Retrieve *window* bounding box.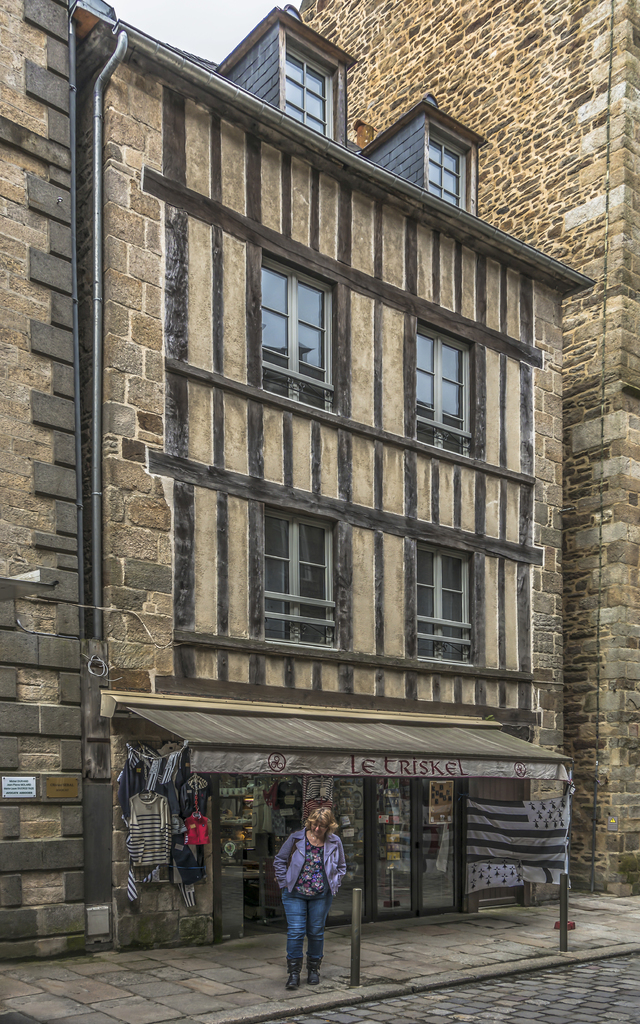
Bounding box: region(278, 39, 330, 147).
